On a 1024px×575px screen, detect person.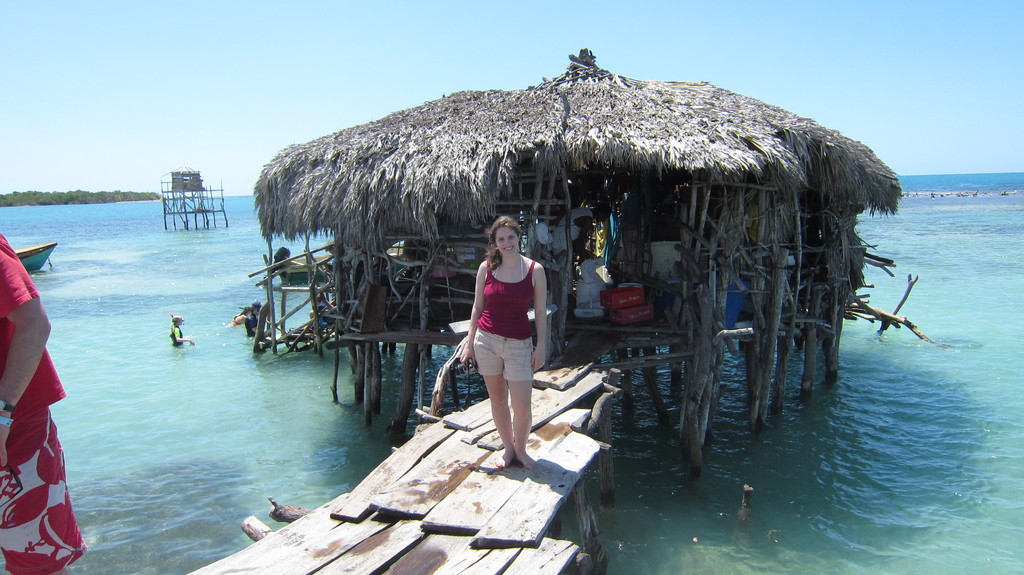
x1=228, y1=305, x2=254, y2=330.
